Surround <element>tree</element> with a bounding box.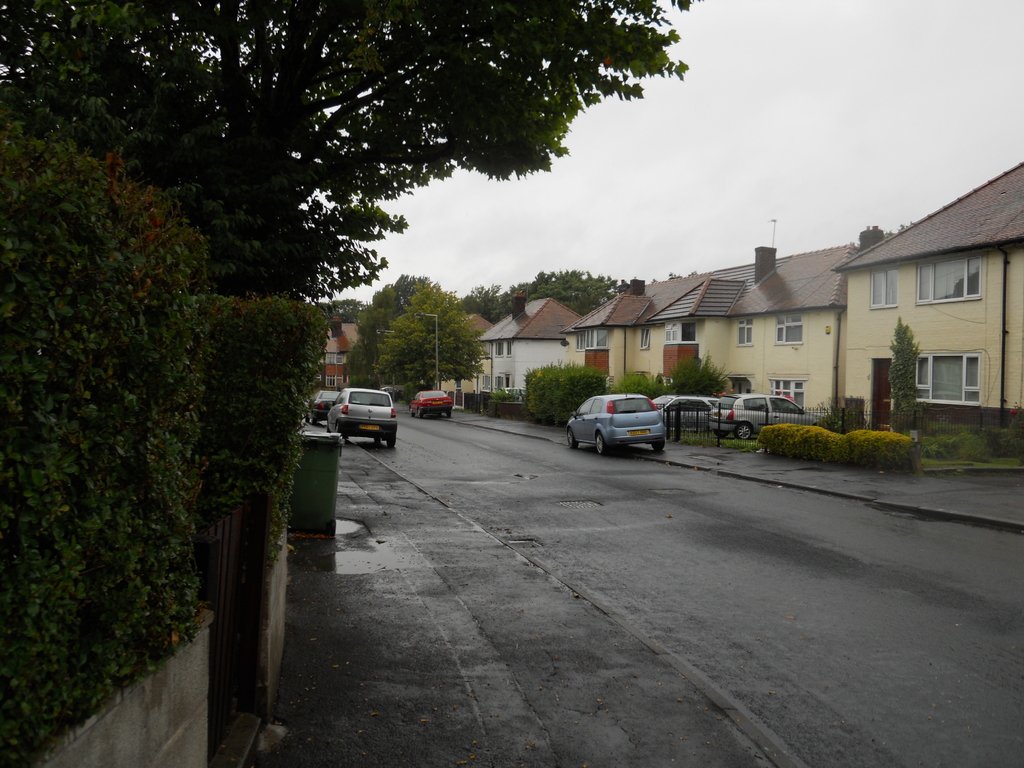
region(344, 273, 490, 395).
